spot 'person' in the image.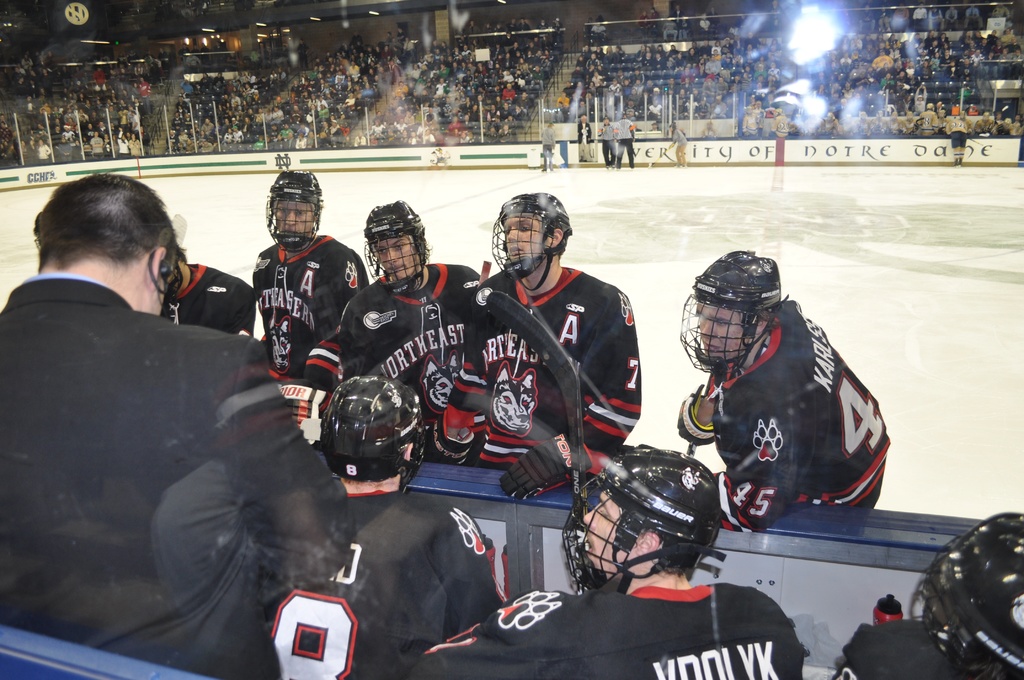
'person' found at 422/188/638/499.
